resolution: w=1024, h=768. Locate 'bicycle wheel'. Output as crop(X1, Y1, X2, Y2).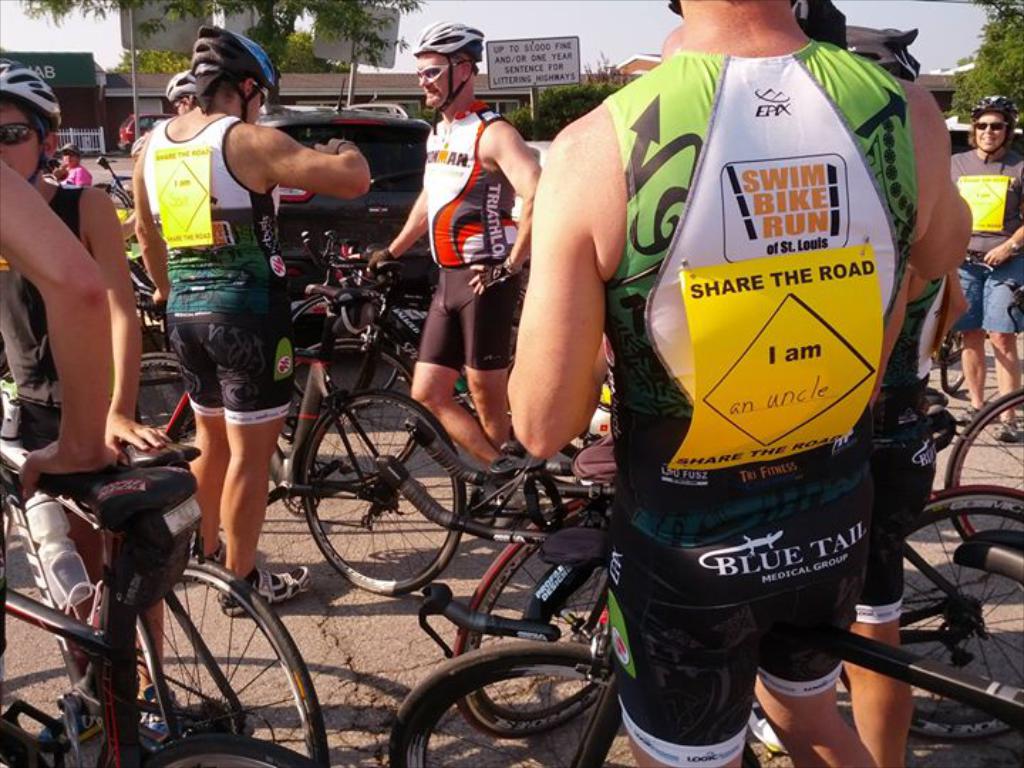
crop(452, 494, 613, 731).
